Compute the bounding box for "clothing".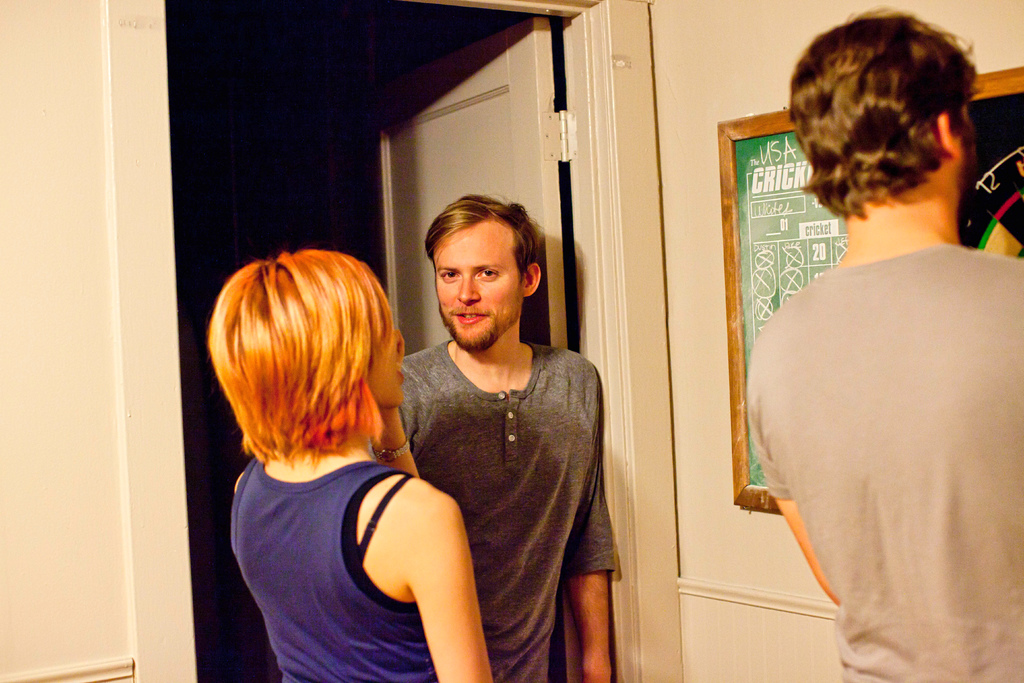
l=230, t=451, r=437, b=682.
